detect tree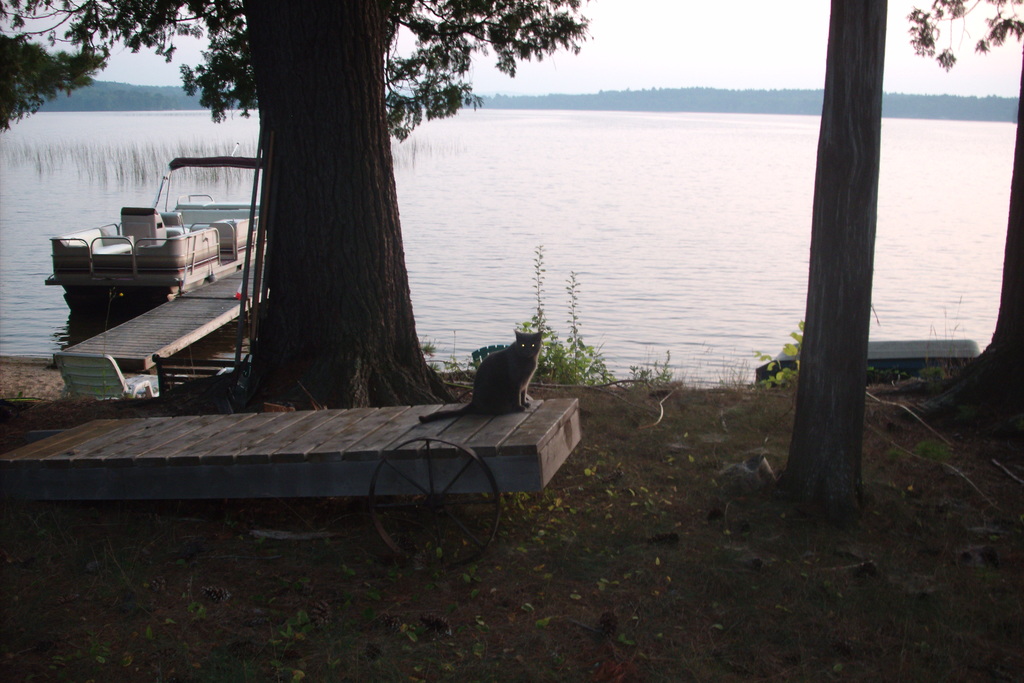
(x1=789, y1=0, x2=893, y2=520)
